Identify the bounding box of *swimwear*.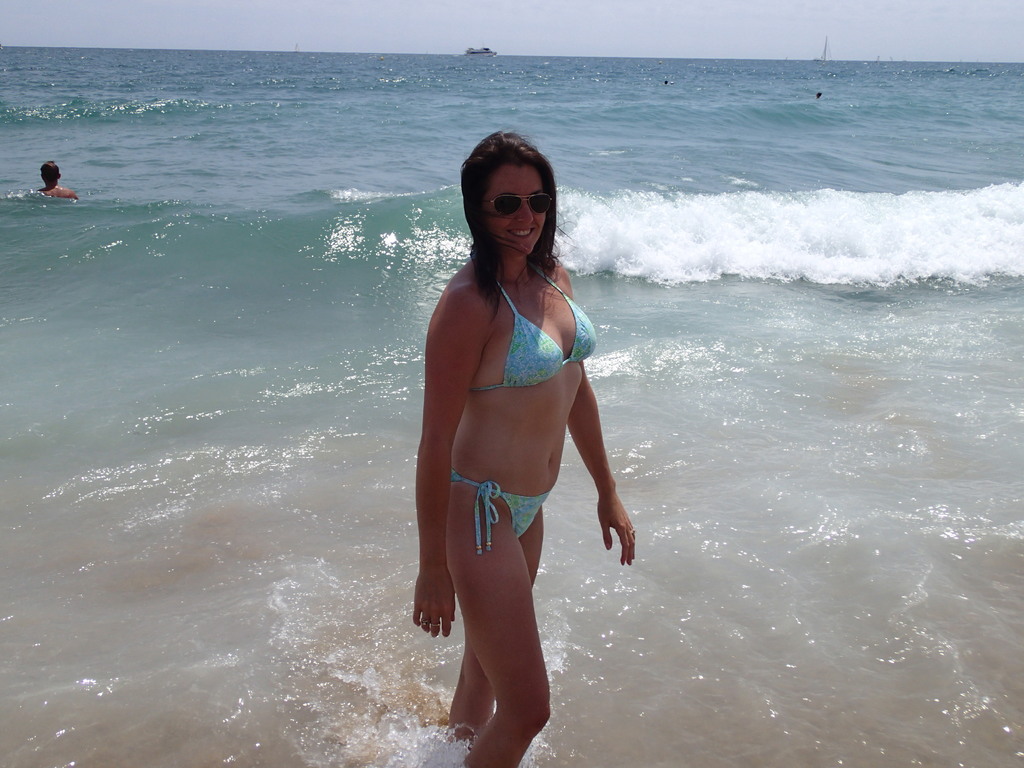
(x1=467, y1=265, x2=600, y2=385).
